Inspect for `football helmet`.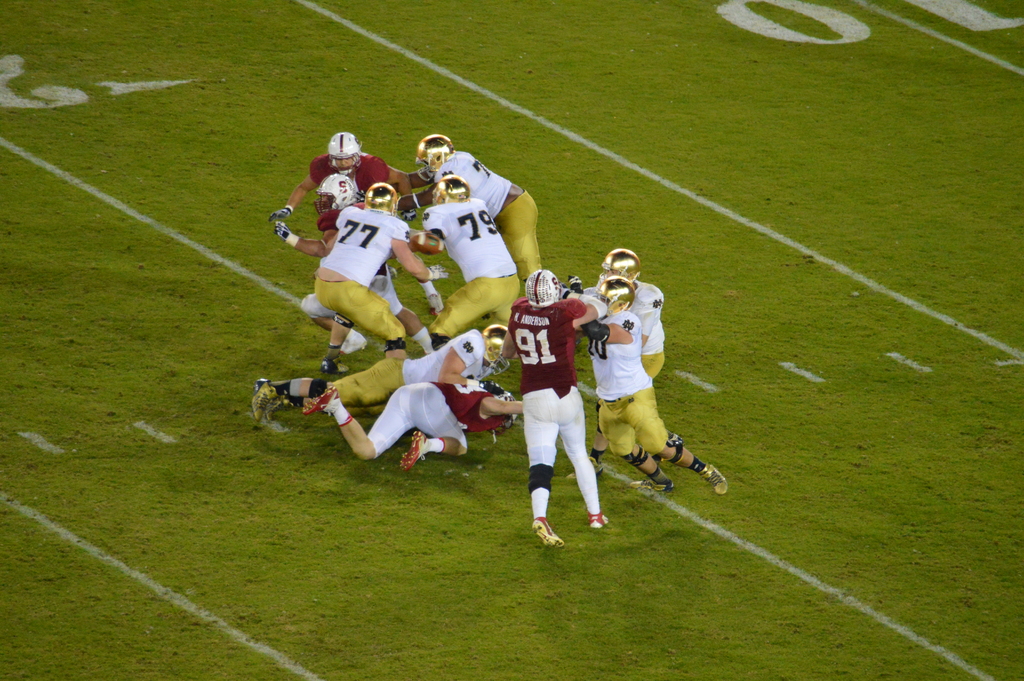
Inspection: pyautogui.locateOnScreen(474, 323, 514, 372).
